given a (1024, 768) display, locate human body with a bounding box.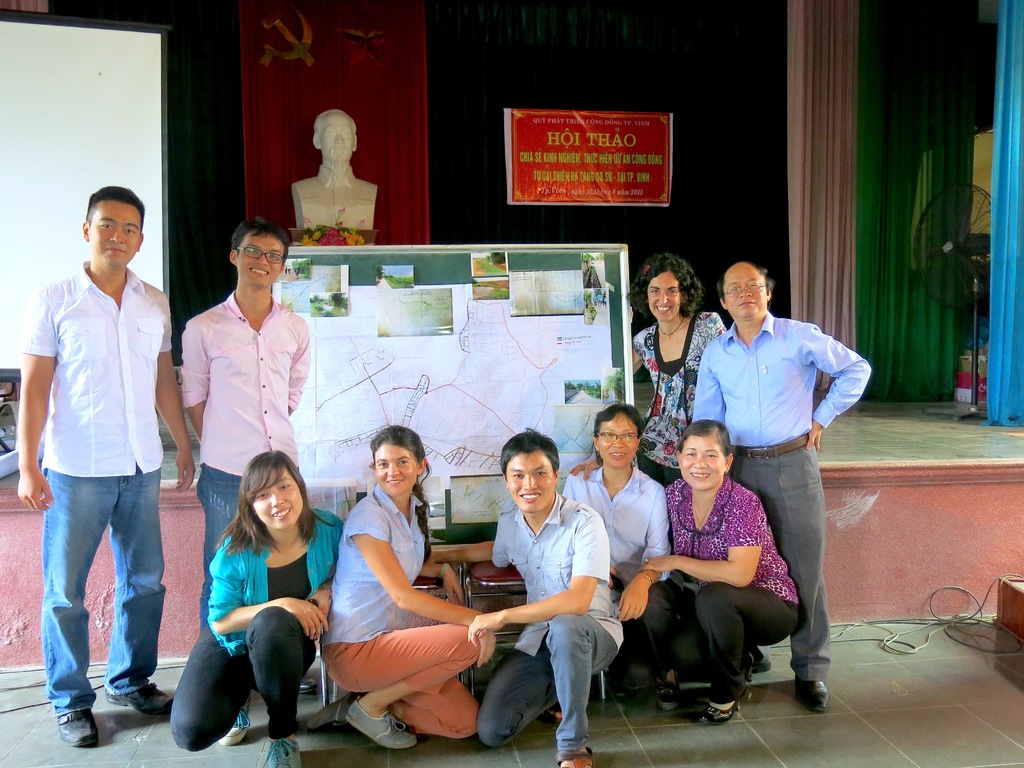
Located: [296, 166, 383, 225].
